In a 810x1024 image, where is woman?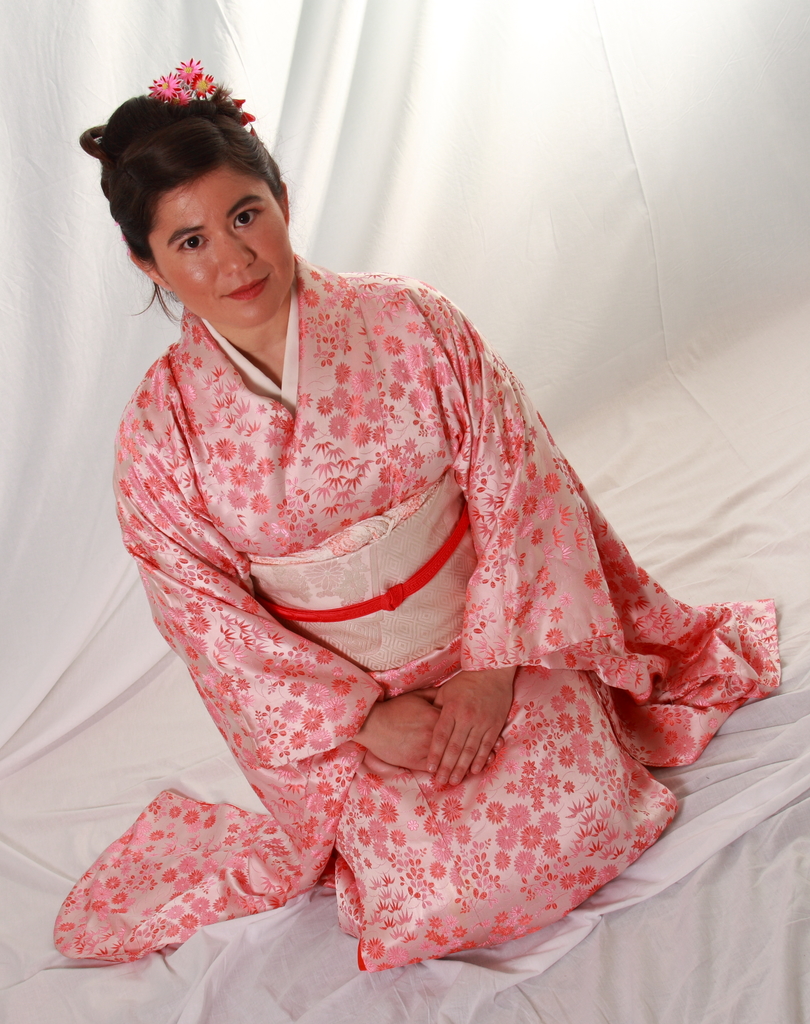
bbox=[83, 109, 710, 986].
